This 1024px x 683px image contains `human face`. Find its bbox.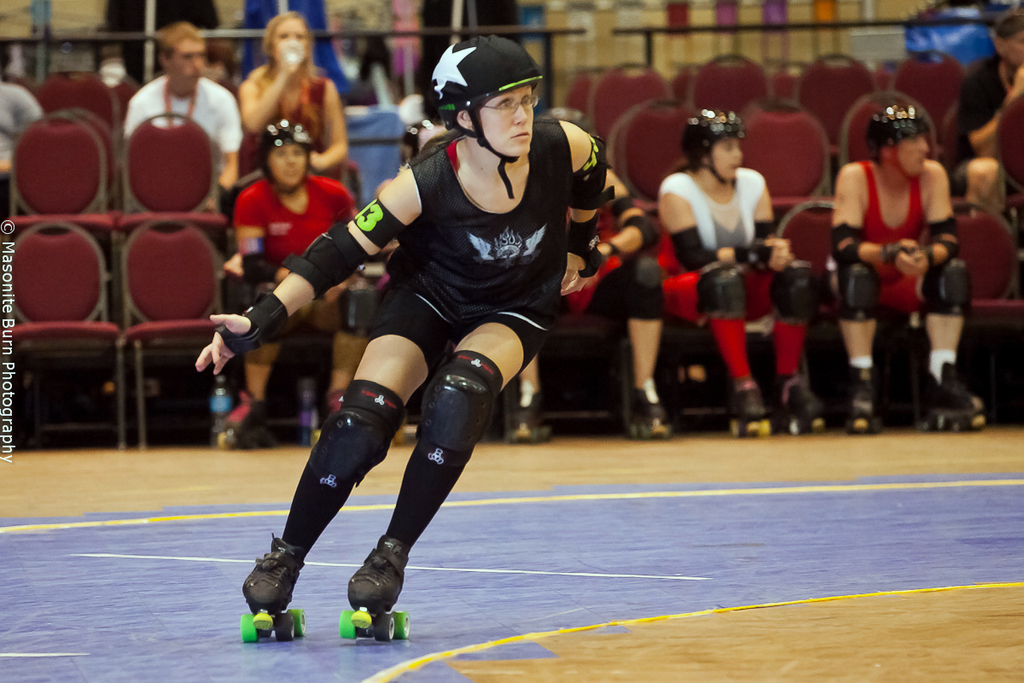
l=167, t=38, r=209, b=96.
